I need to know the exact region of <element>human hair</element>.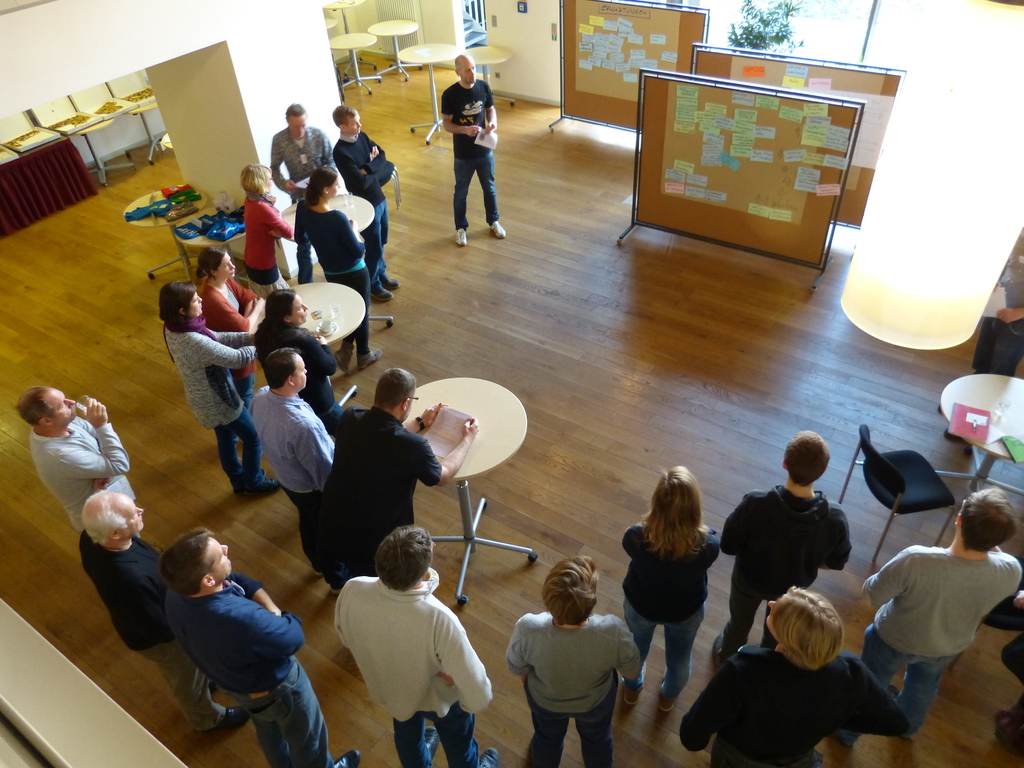
Region: locate(332, 102, 356, 129).
